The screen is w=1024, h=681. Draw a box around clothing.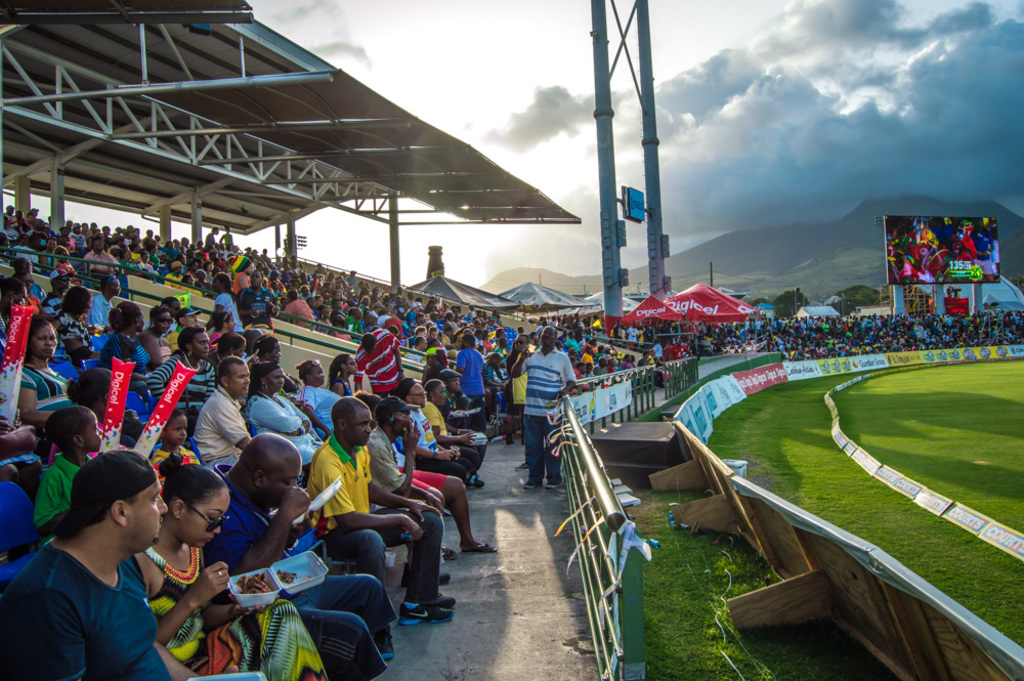
[left=204, top=470, right=388, bottom=669].
